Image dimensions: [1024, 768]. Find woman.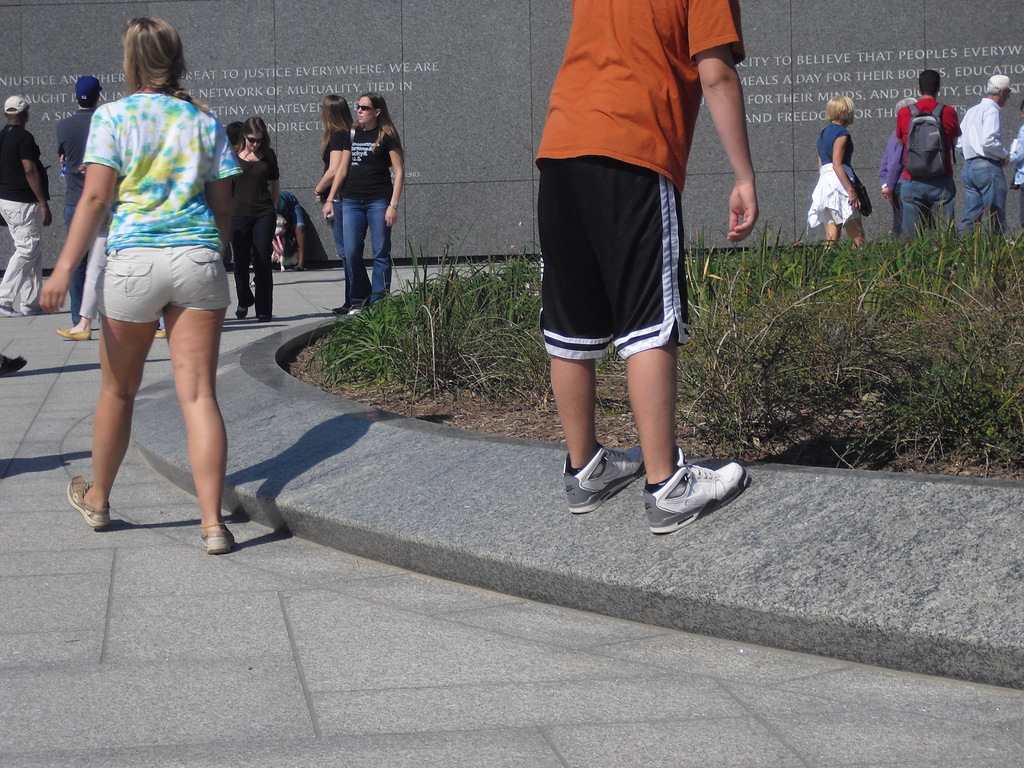
319/88/404/316.
